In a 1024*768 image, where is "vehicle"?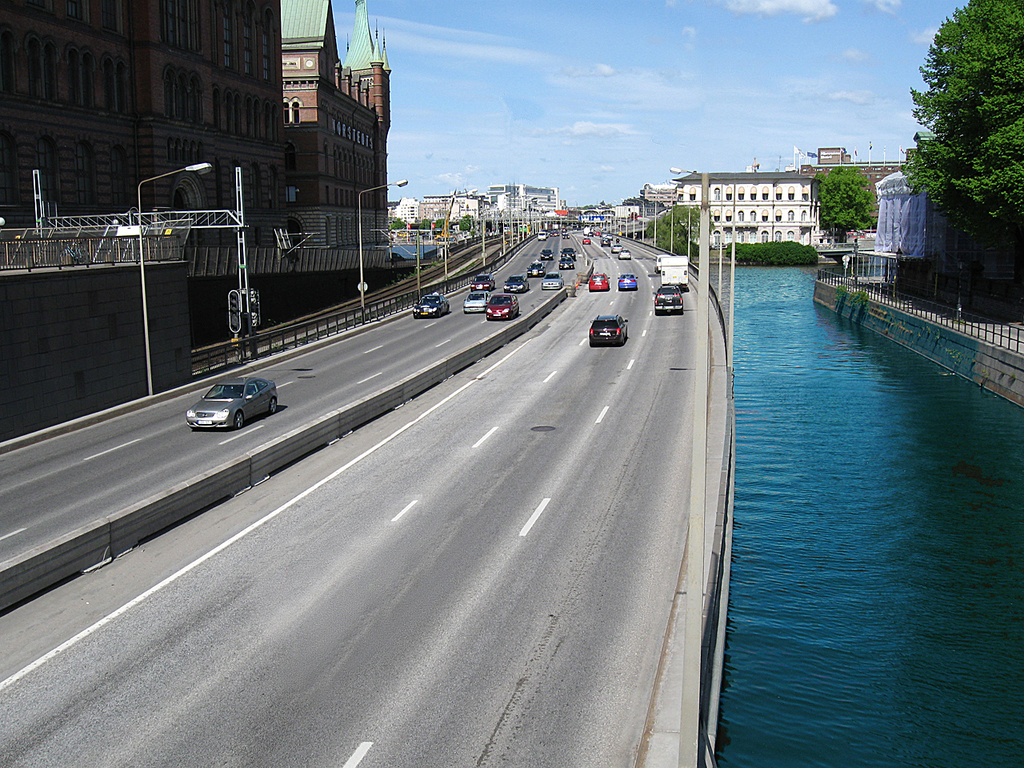
555 253 578 274.
